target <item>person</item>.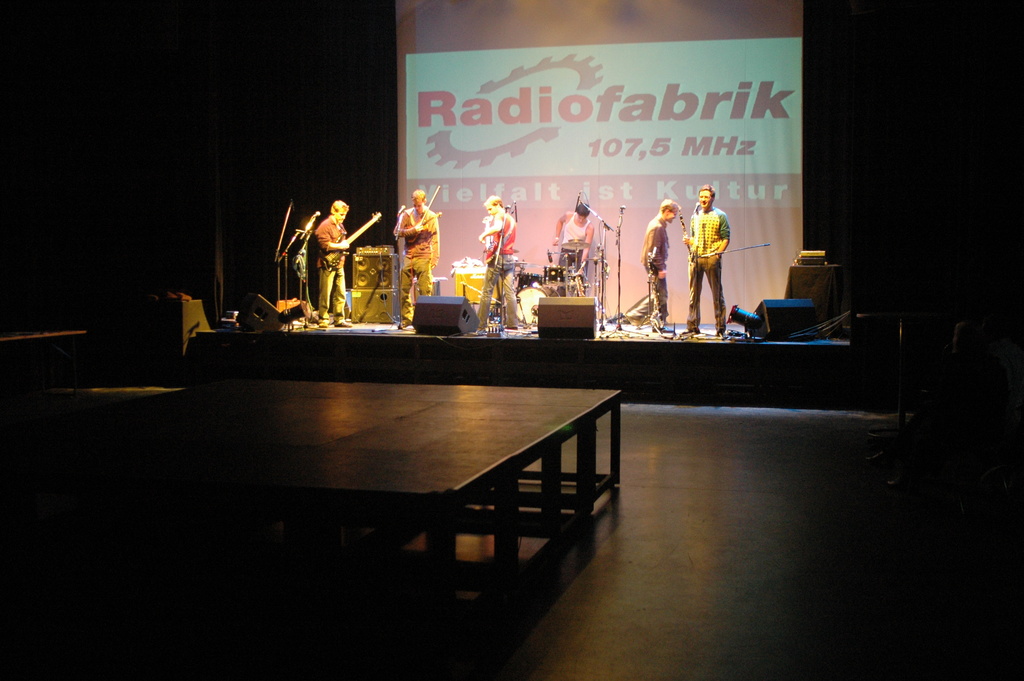
Target region: [x1=550, y1=205, x2=596, y2=294].
